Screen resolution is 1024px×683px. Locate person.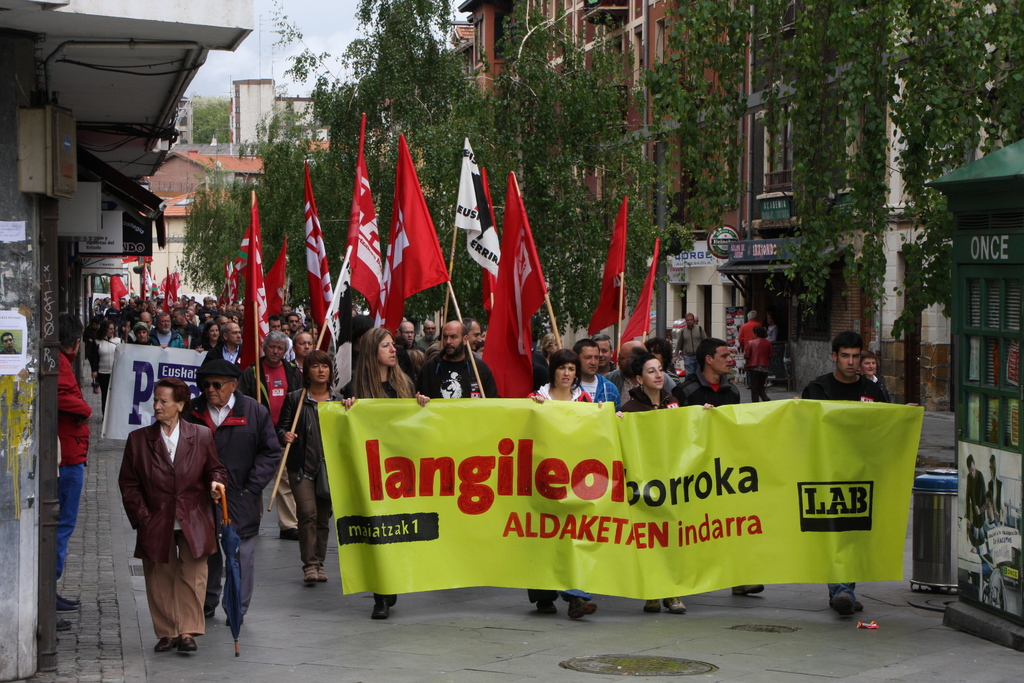
54:313:94:611.
